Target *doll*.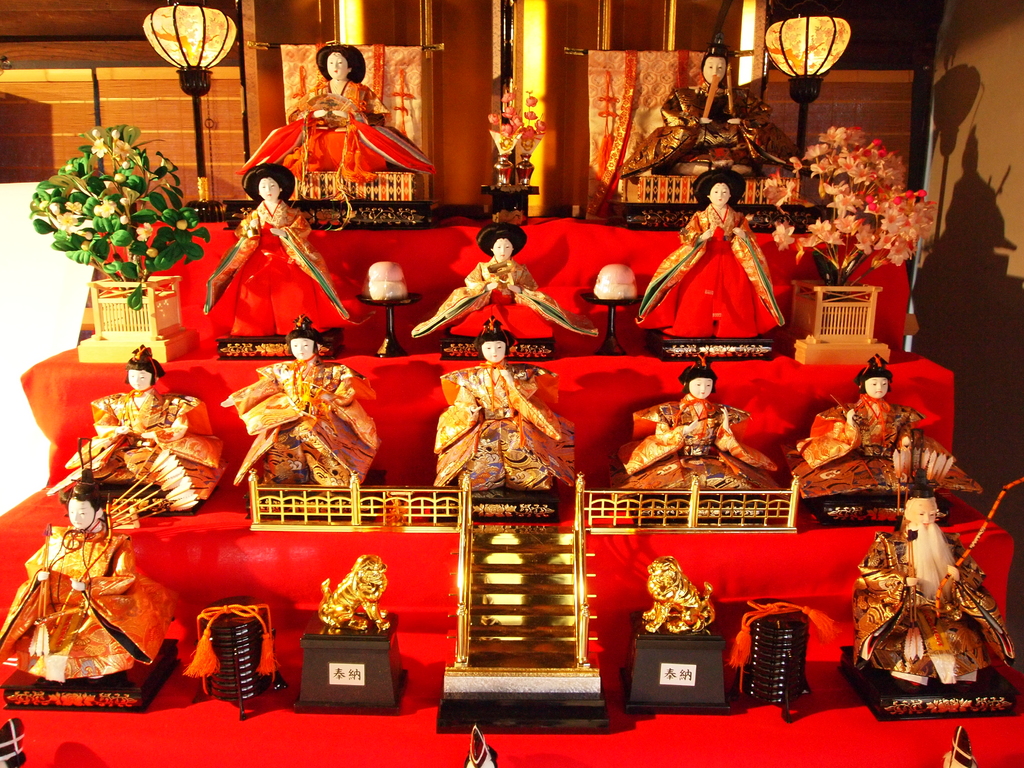
Target region: box=[850, 437, 1010, 699].
